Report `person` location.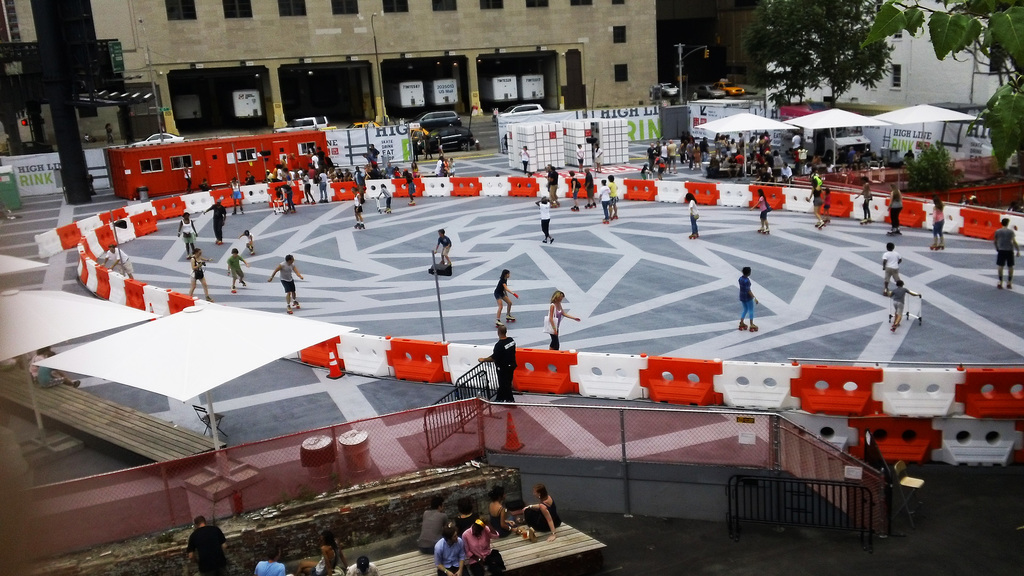
Report: 852:182:874:225.
